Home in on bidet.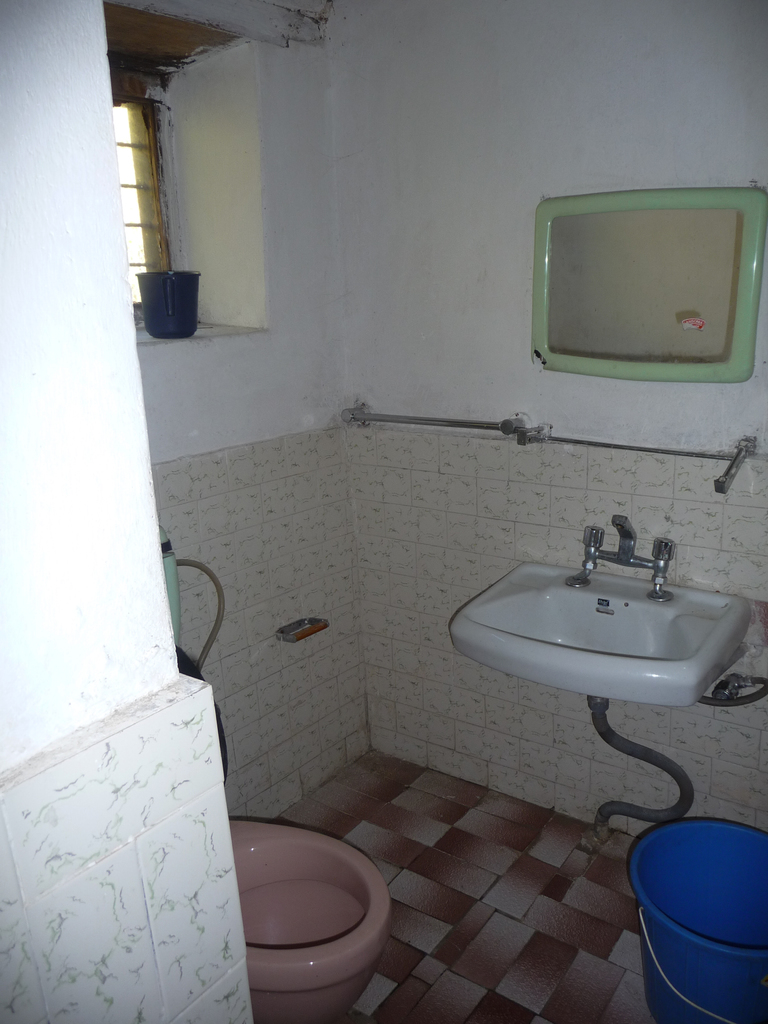
Homed in at bbox=[241, 819, 397, 1023].
